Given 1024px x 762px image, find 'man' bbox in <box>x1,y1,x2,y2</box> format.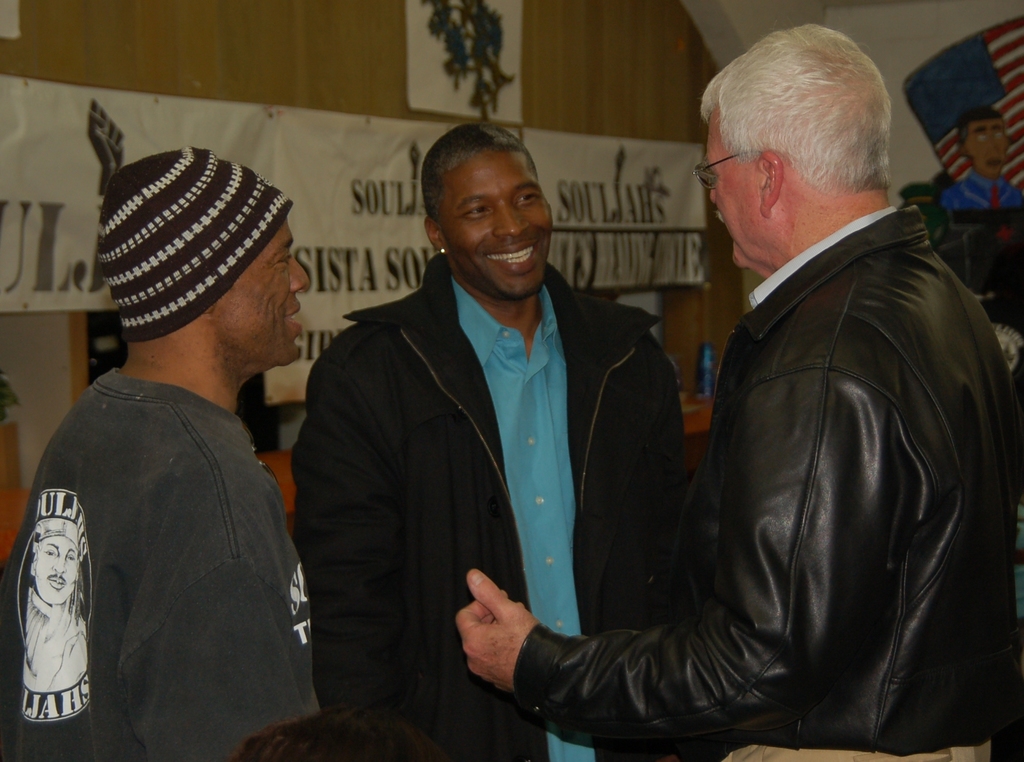
<box>285,122,688,761</box>.
